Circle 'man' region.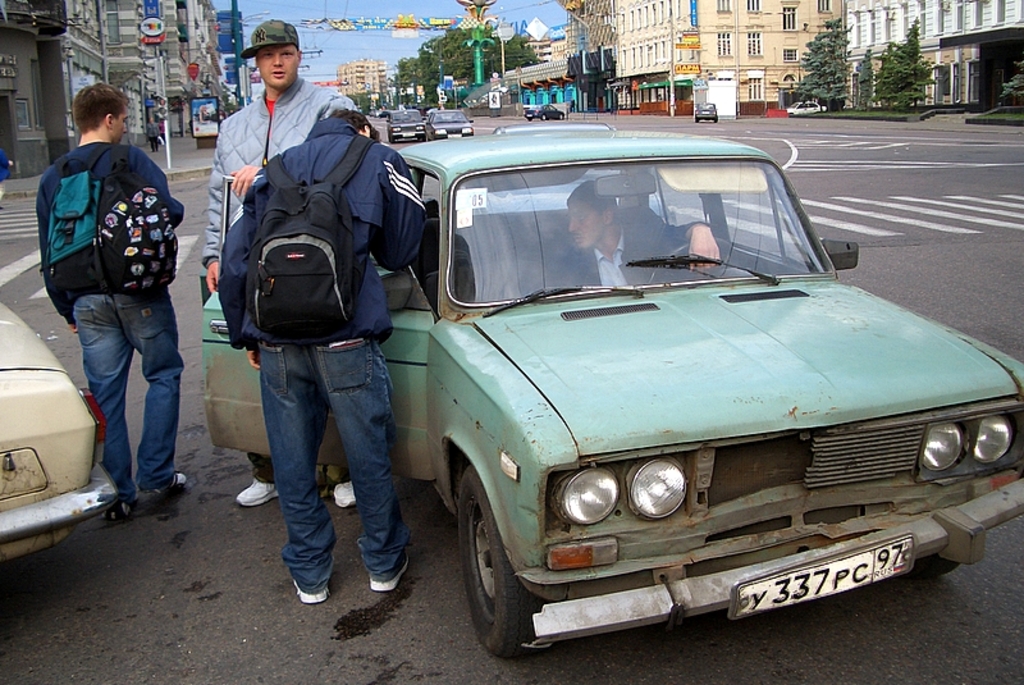
Region: 564,178,723,289.
